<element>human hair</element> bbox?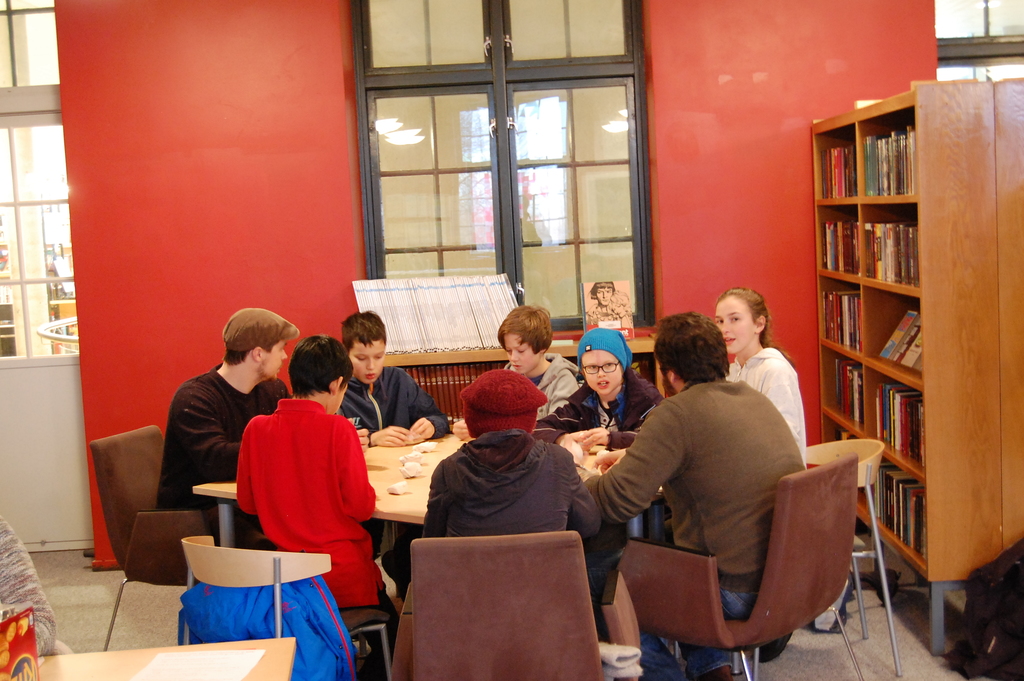
select_region(717, 286, 766, 343)
